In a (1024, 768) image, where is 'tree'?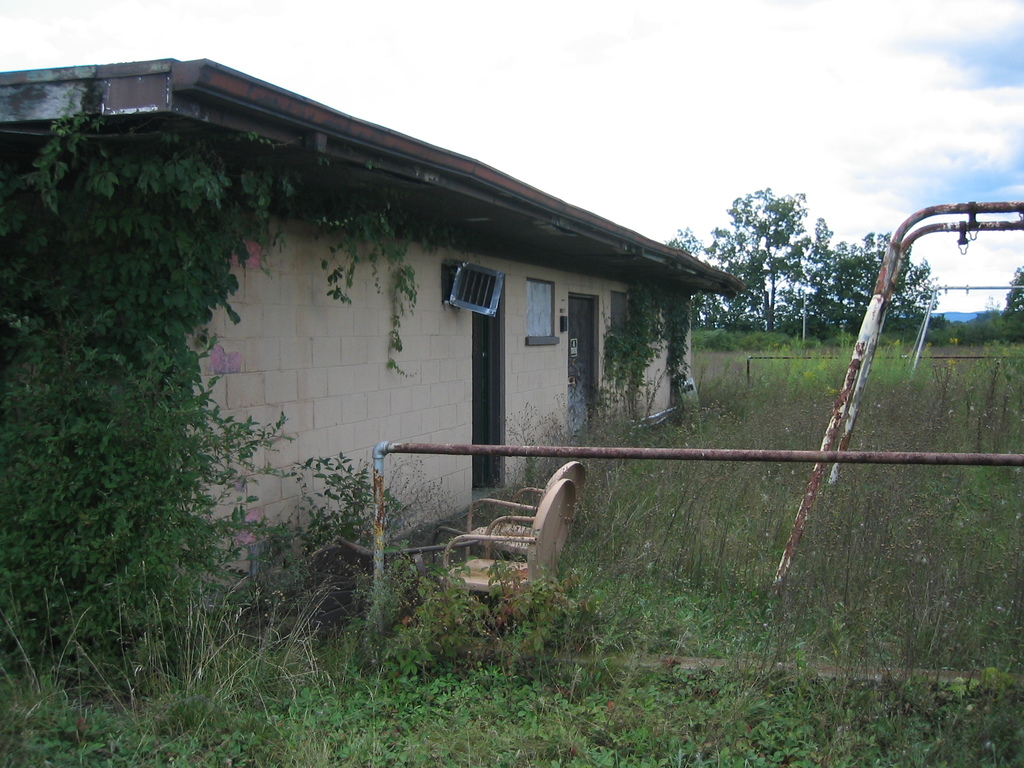
pyautogui.locateOnScreen(834, 225, 949, 344).
